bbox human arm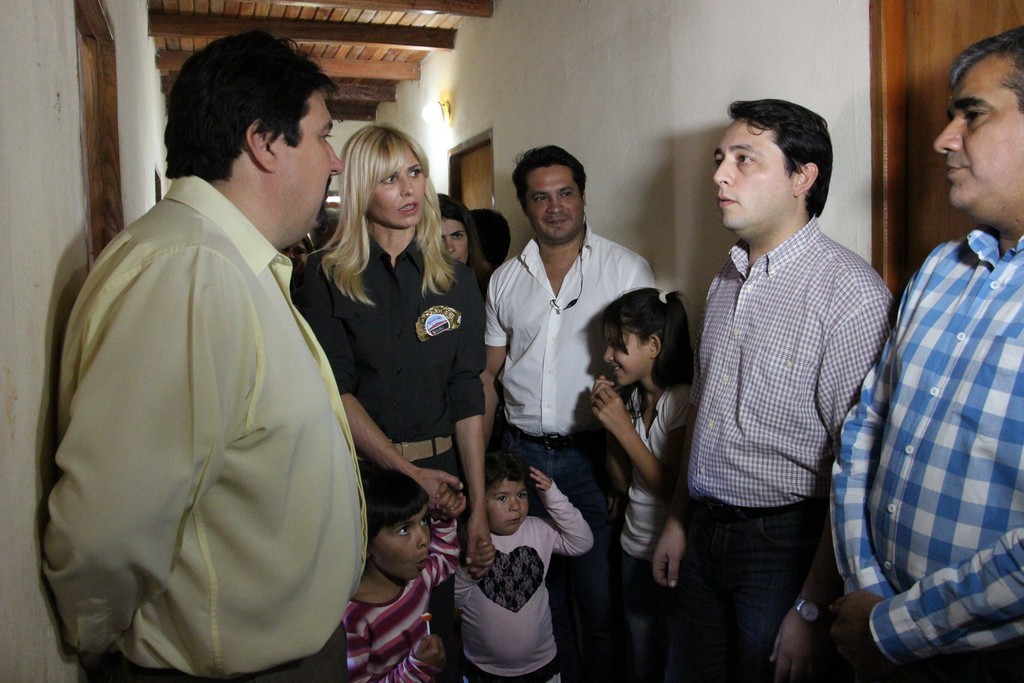
Rect(305, 252, 451, 510)
